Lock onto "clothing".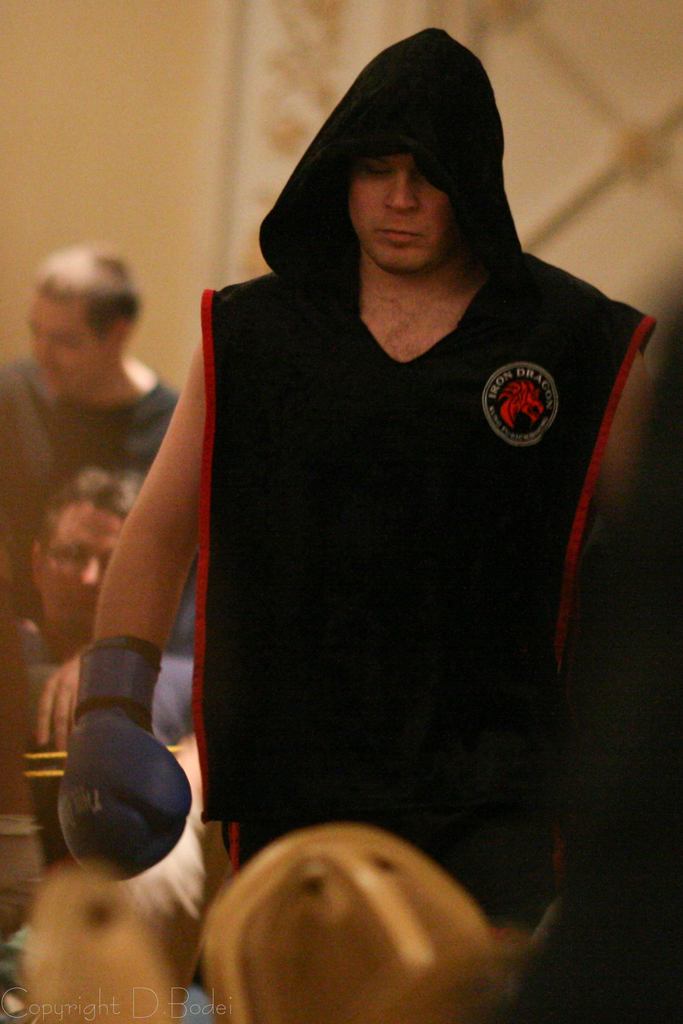
Locked: 1 607 206 760.
